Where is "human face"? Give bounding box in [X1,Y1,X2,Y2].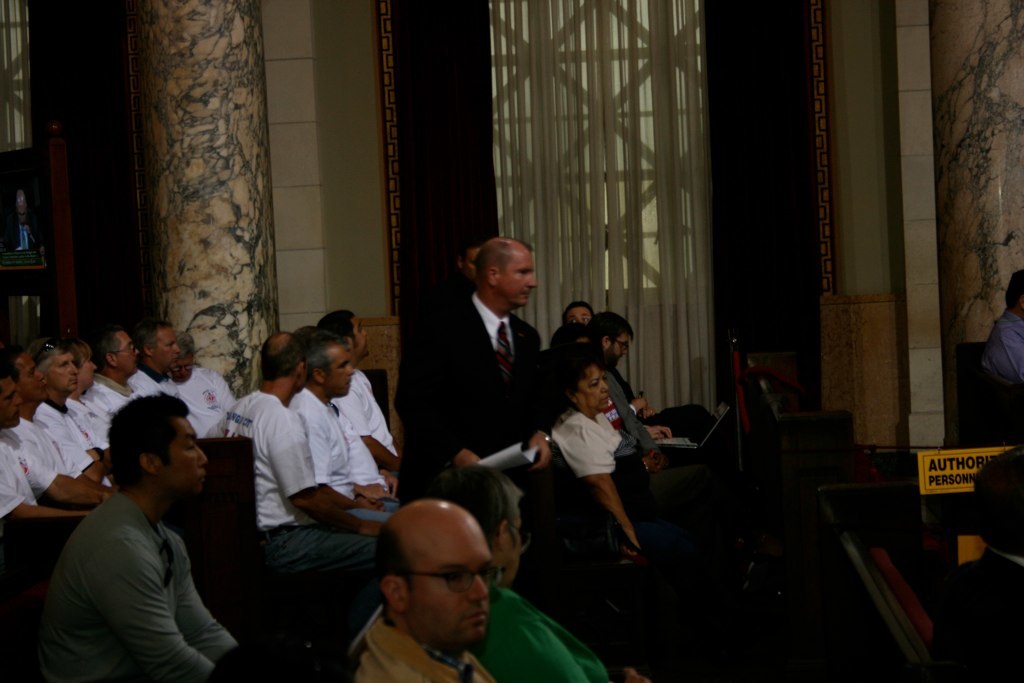
[119,334,142,372].
